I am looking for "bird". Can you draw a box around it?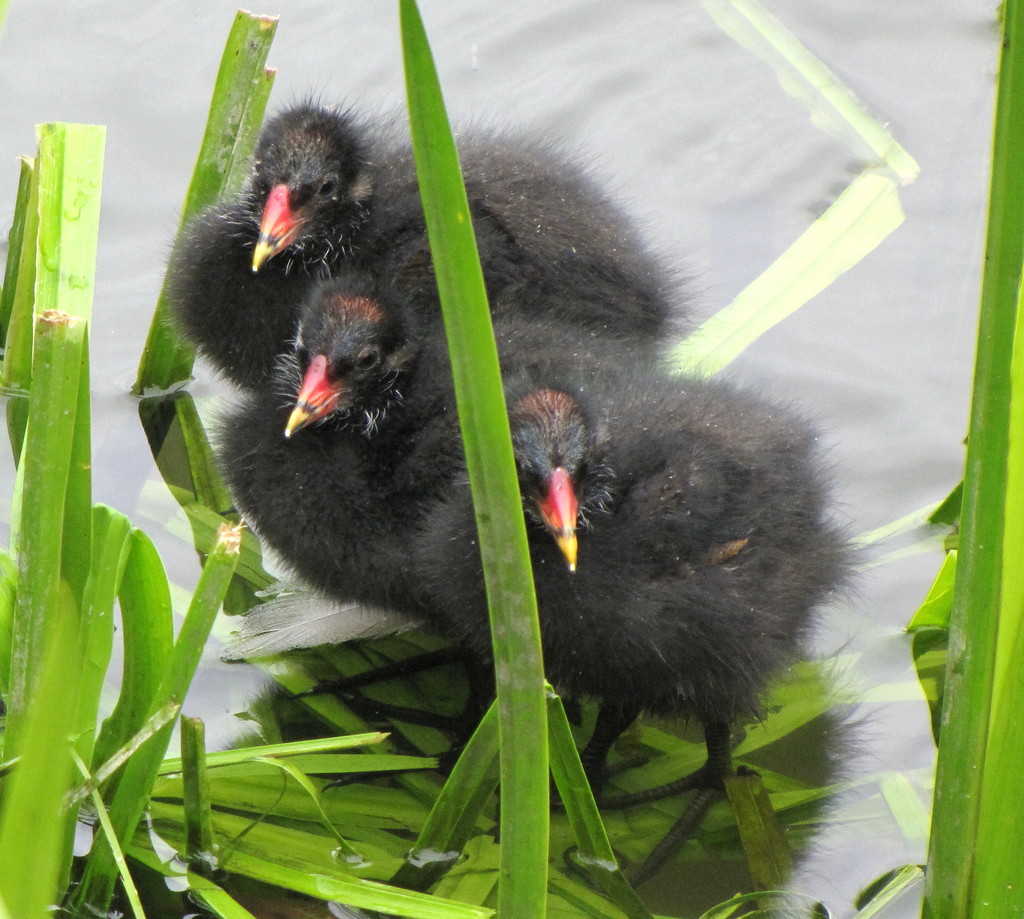
Sure, the bounding box is <bbox>216, 251, 721, 810</bbox>.
